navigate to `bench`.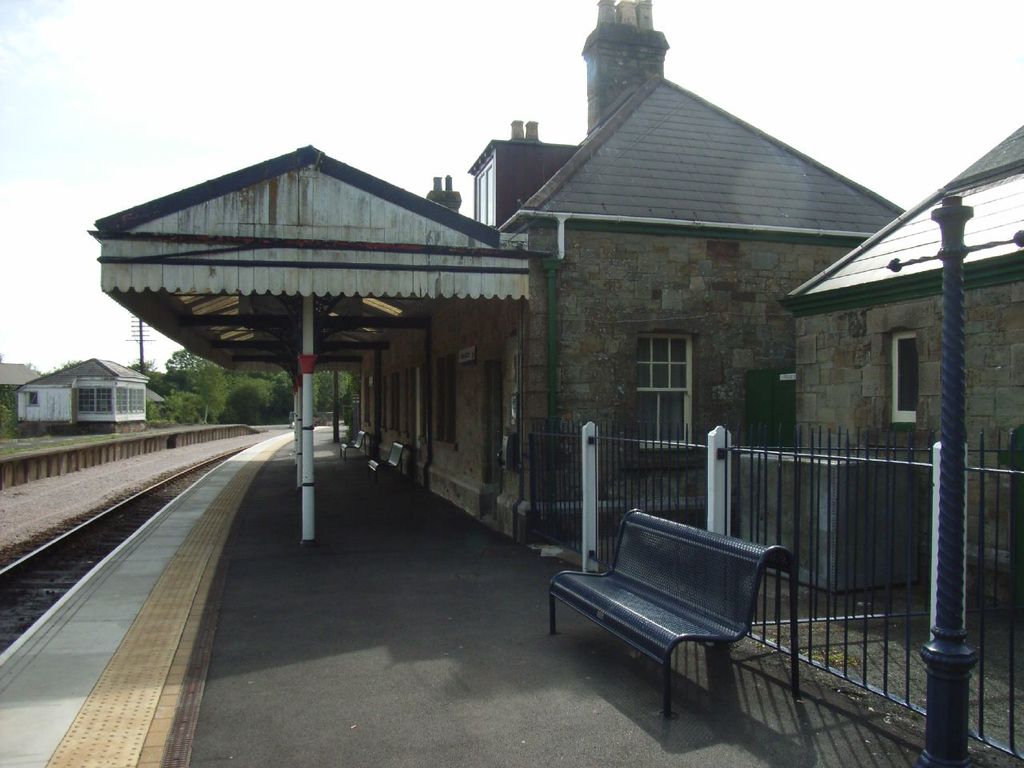
Navigation target: region(548, 542, 802, 737).
